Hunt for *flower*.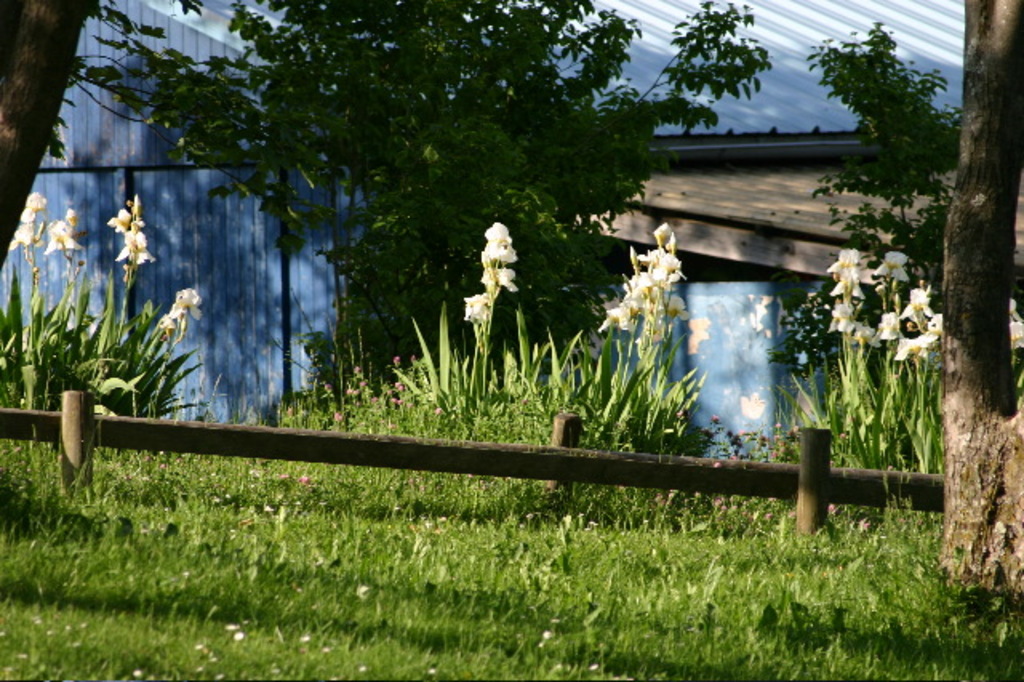
Hunted down at (x1=109, y1=195, x2=154, y2=274).
